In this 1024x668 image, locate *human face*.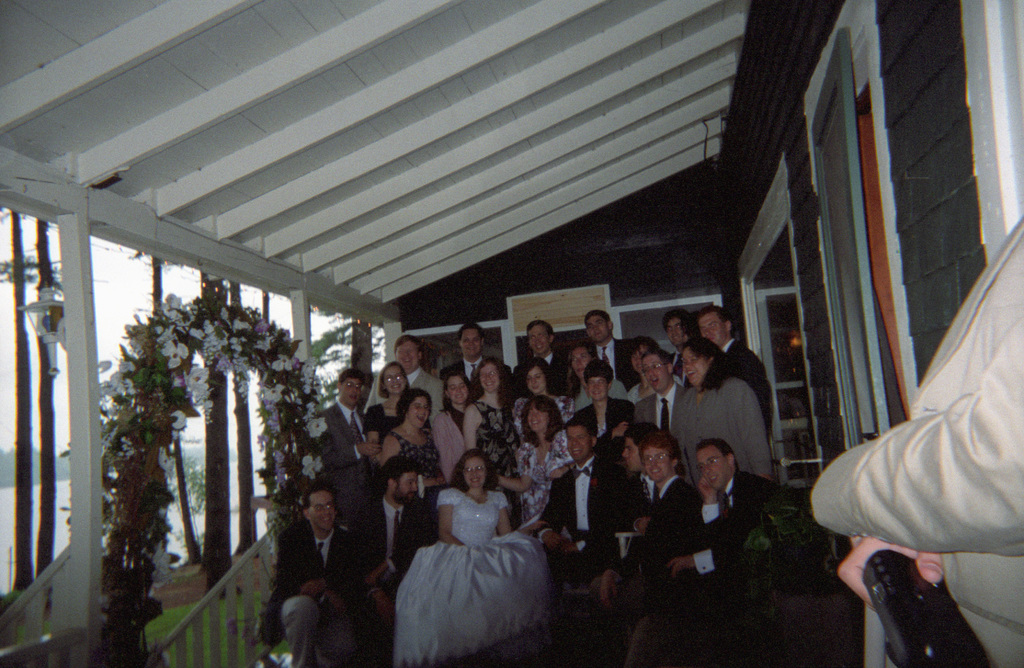
Bounding box: <bbox>304, 494, 335, 532</bbox>.
